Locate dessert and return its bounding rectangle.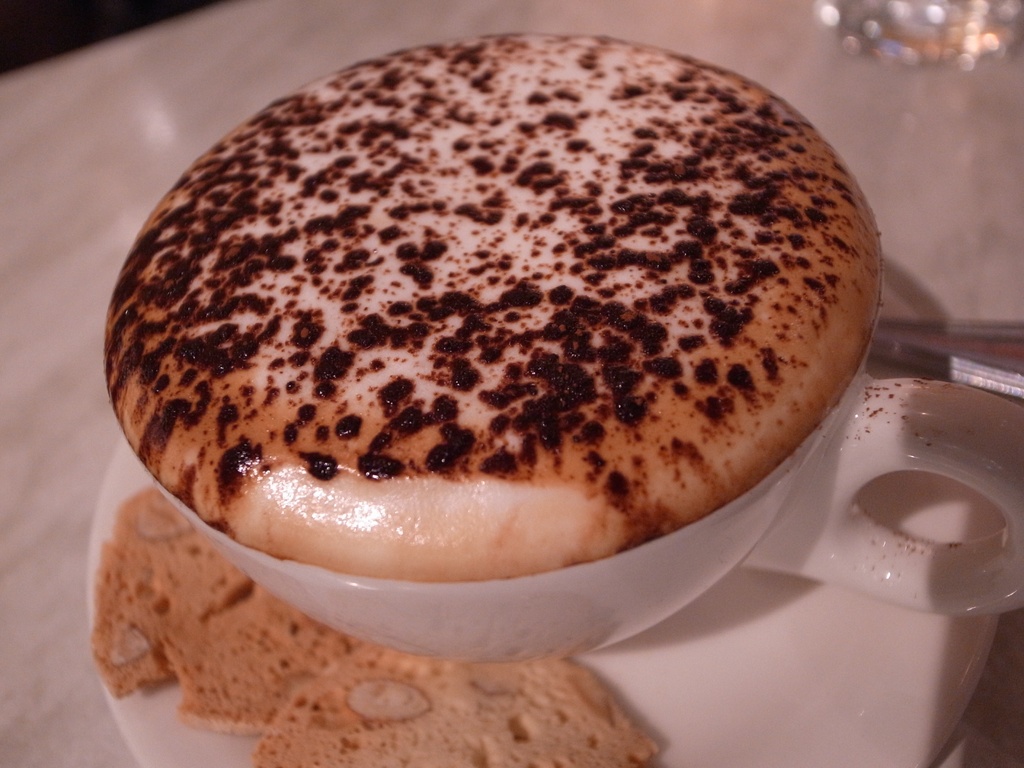
267, 648, 664, 767.
